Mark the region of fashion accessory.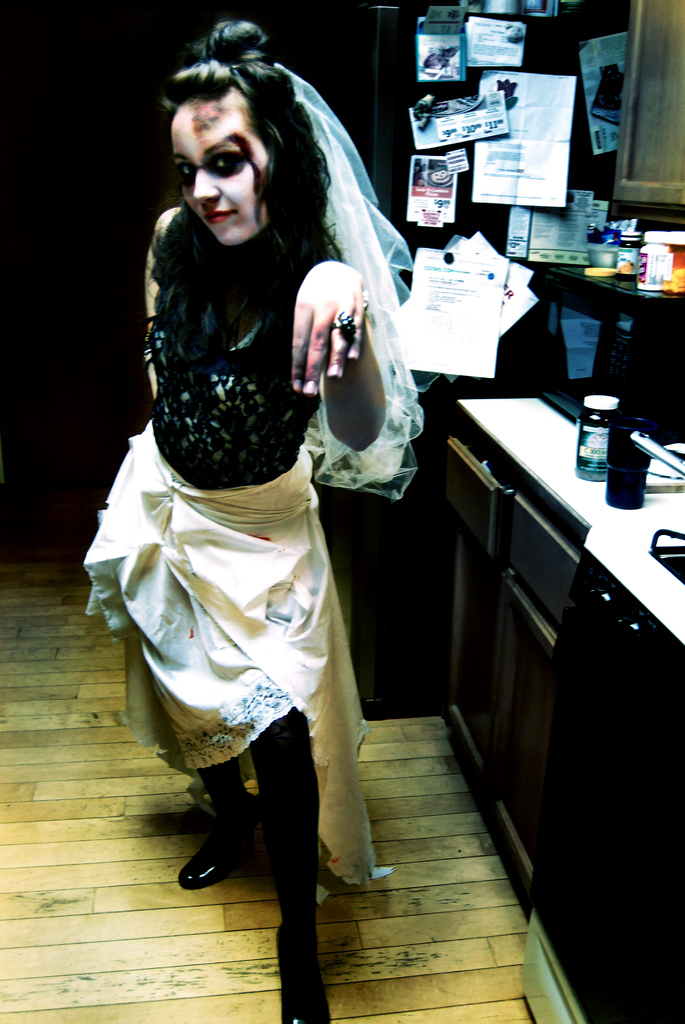
Region: pyautogui.locateOnScreen(327, 309, 359, 339).
